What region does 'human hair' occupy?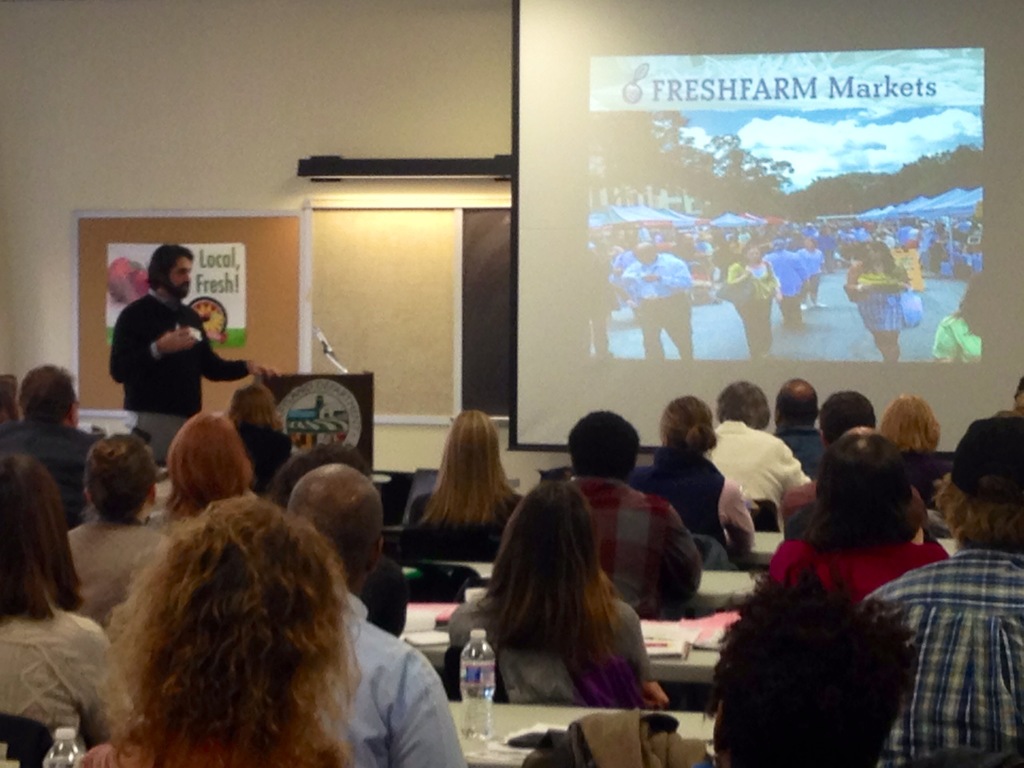
x1=717, y1=380, x2=770, y2=431.
